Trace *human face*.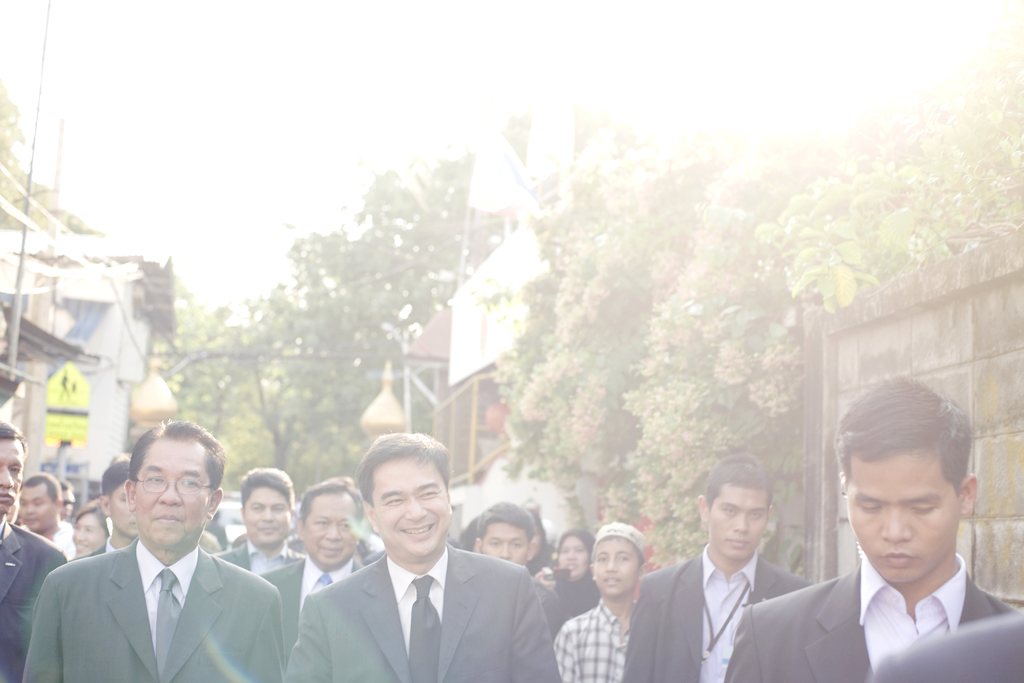
Traced to crop(0, 436, 20, 513).
